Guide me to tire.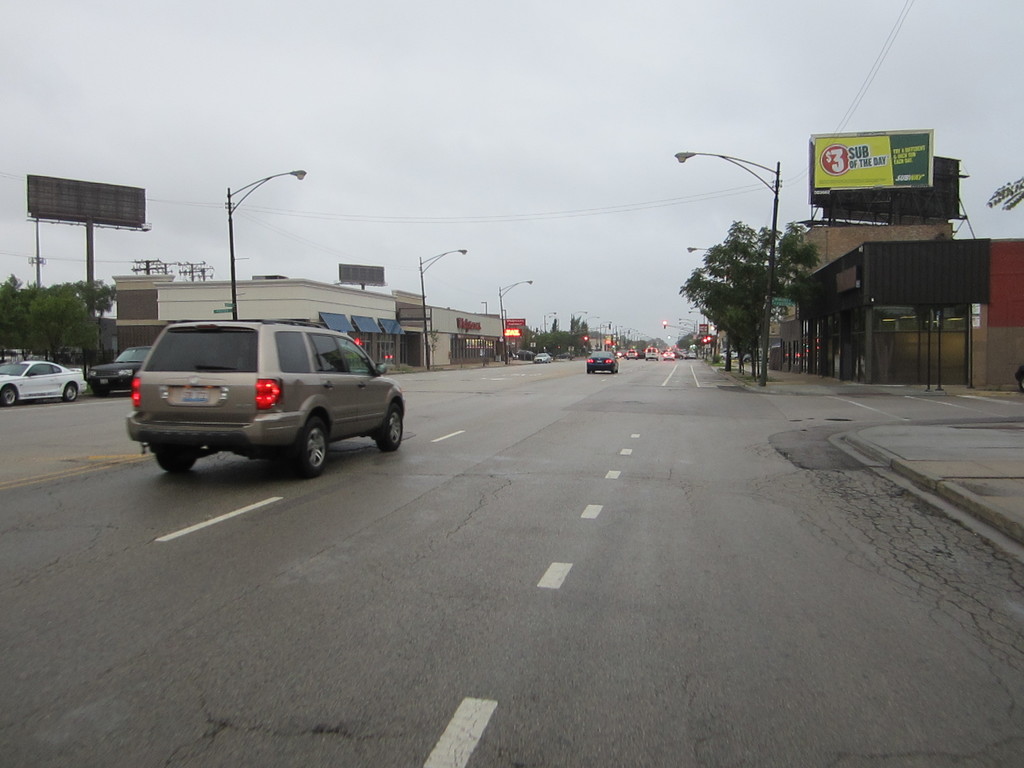
Guidance: x1=296 y1=414 x2=328 y2=477.
